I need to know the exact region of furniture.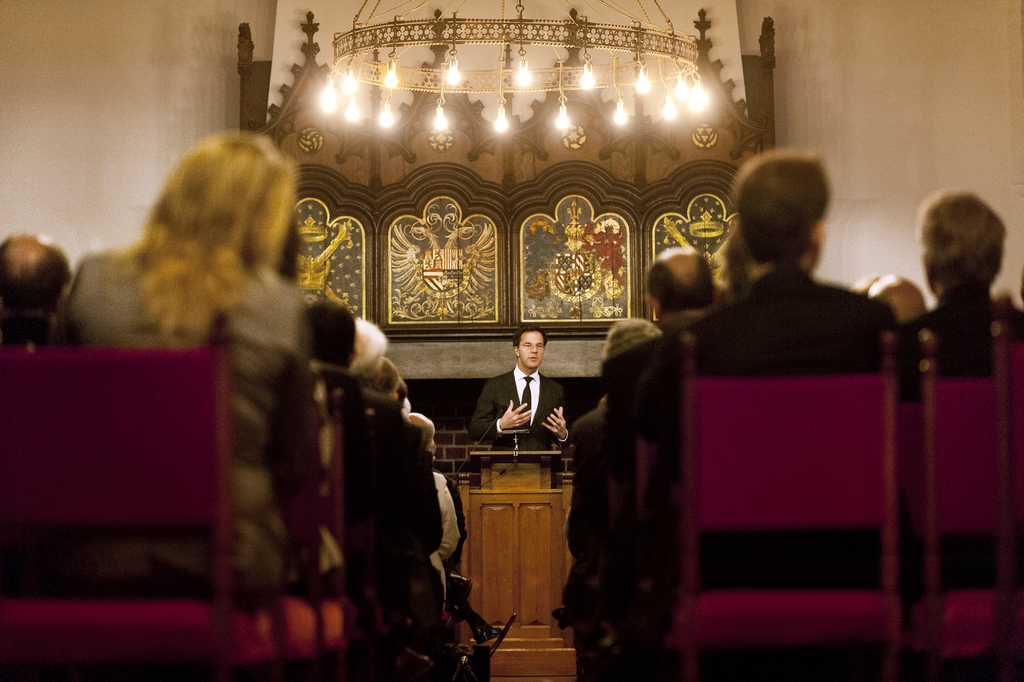
Region: BBox(668, 333, 899, 681).
